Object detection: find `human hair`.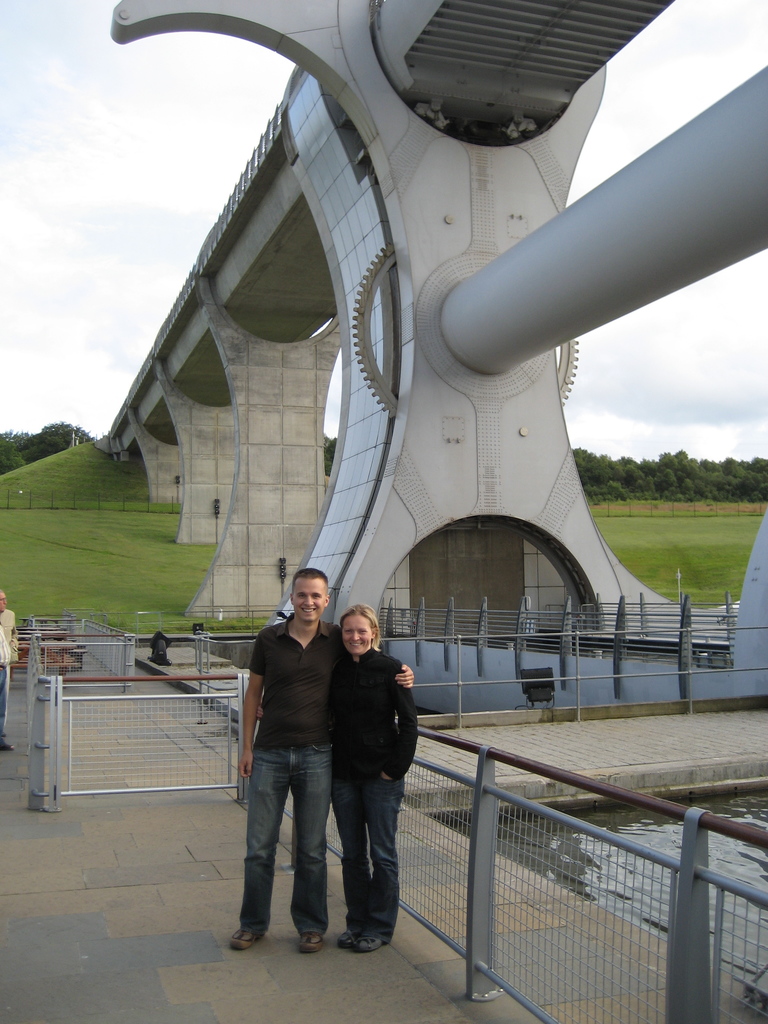
crop(291, 568, 329, 601).
